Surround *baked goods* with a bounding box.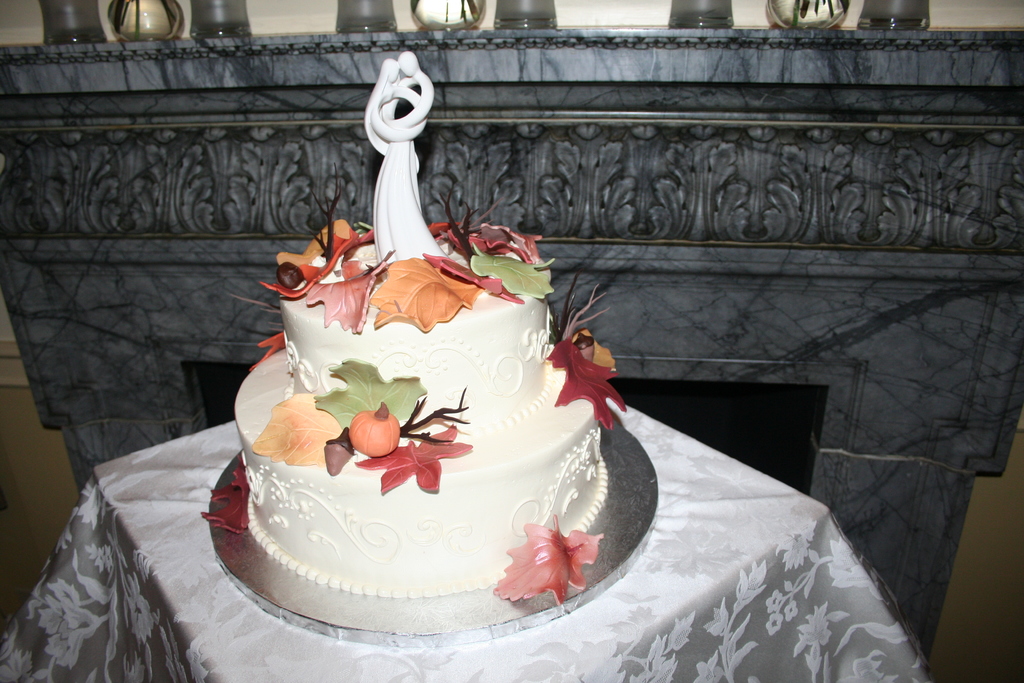
box(228, 213, 629, 597).
